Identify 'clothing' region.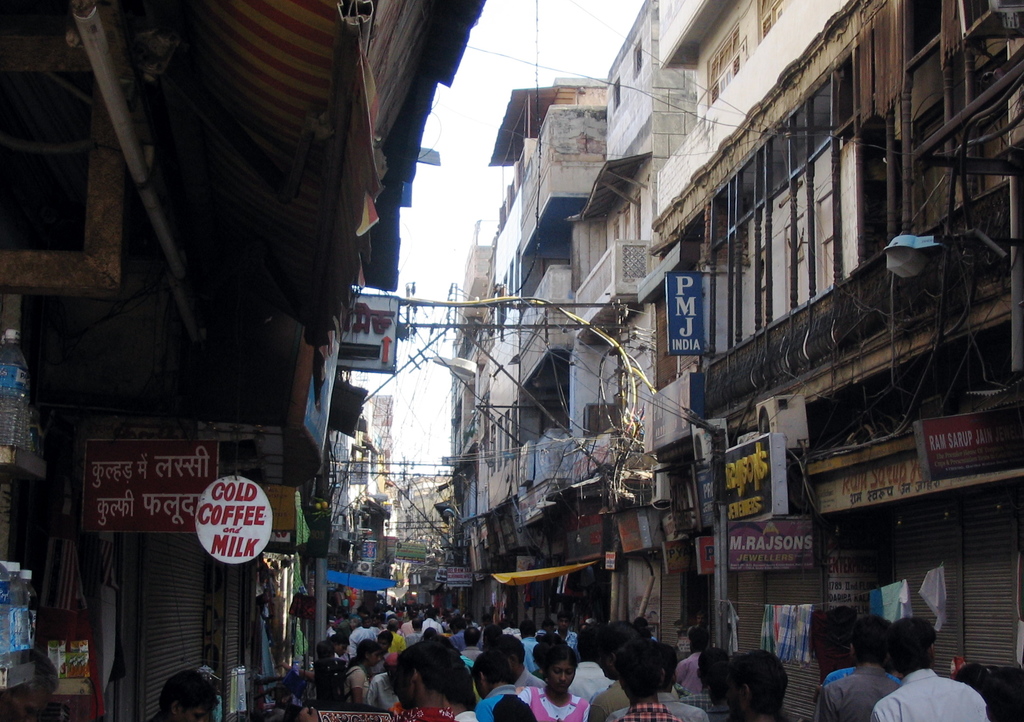
Region: (left=673, top=684, right=729, bottom=712).
